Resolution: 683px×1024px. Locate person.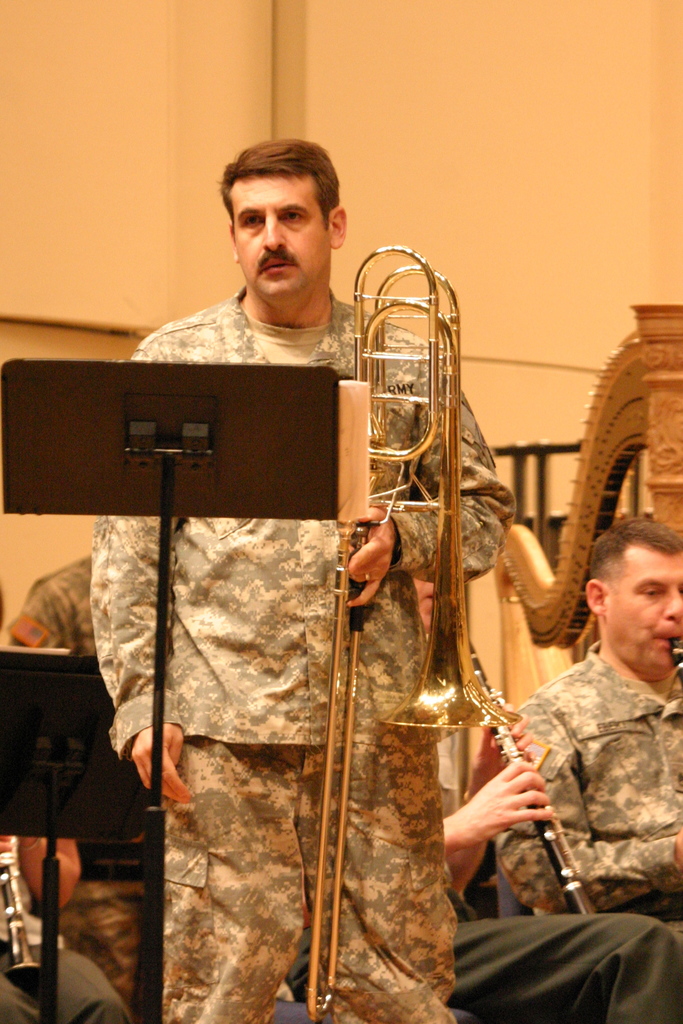
crop(72, 173, 592, 985).
